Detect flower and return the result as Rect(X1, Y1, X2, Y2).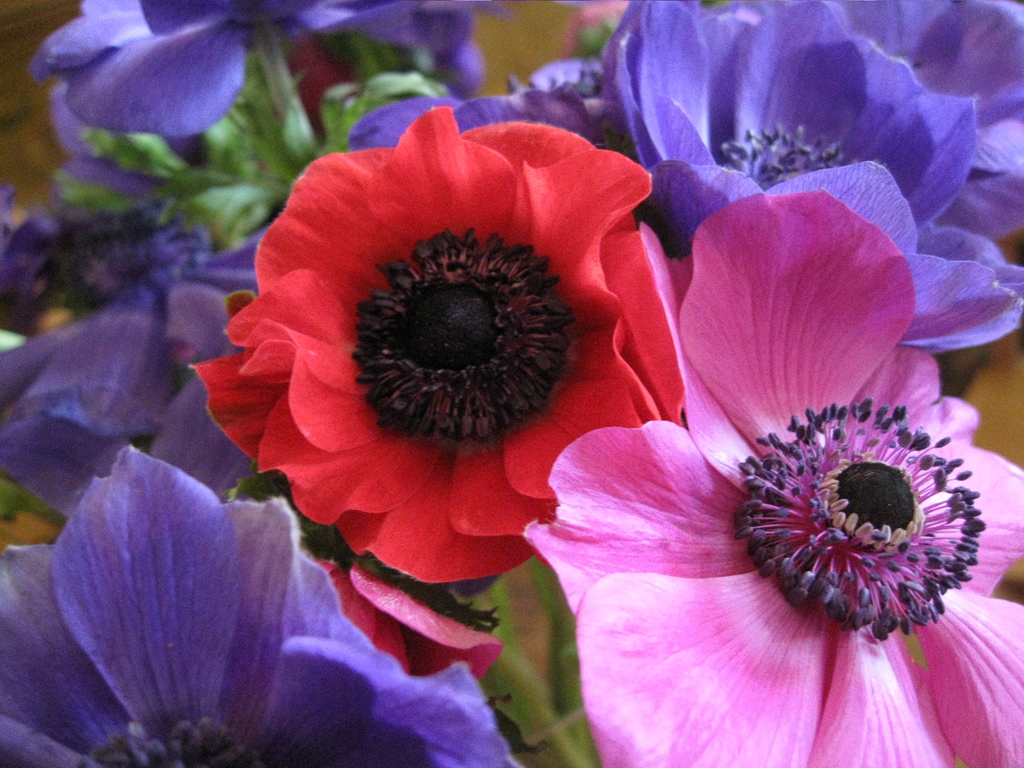
Rect(346, 45, 630, 173).
